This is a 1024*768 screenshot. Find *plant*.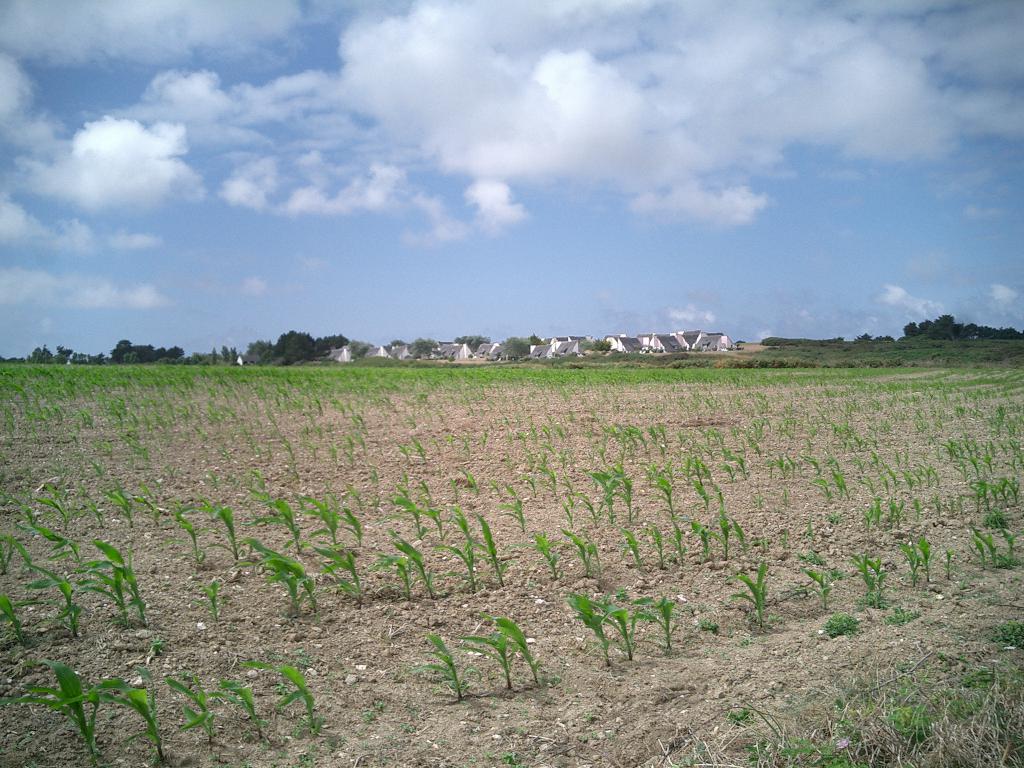
Bounding box: select_region(587, 712, 598, 717).
